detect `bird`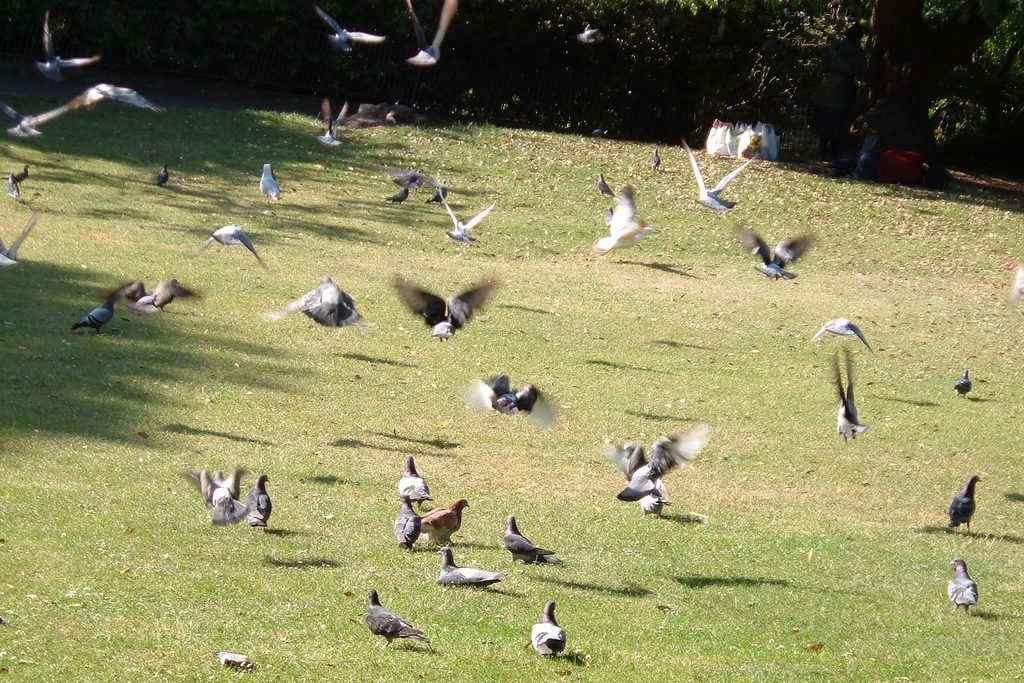
region(41, 78, 161, 131)
